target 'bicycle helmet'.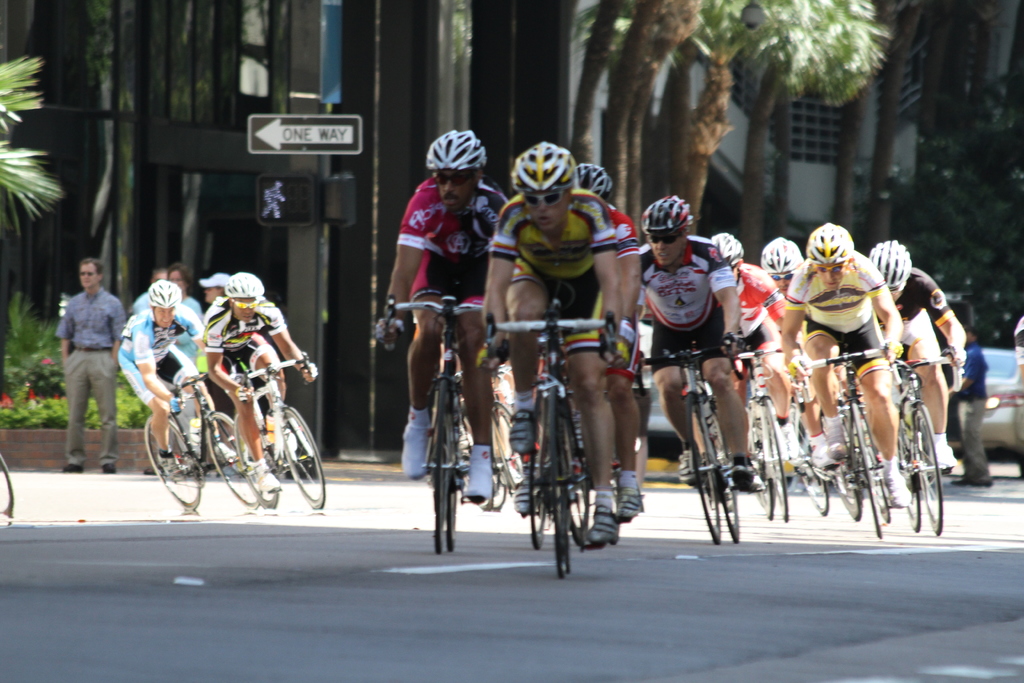
Target region: (714, 235, 733, 273).
